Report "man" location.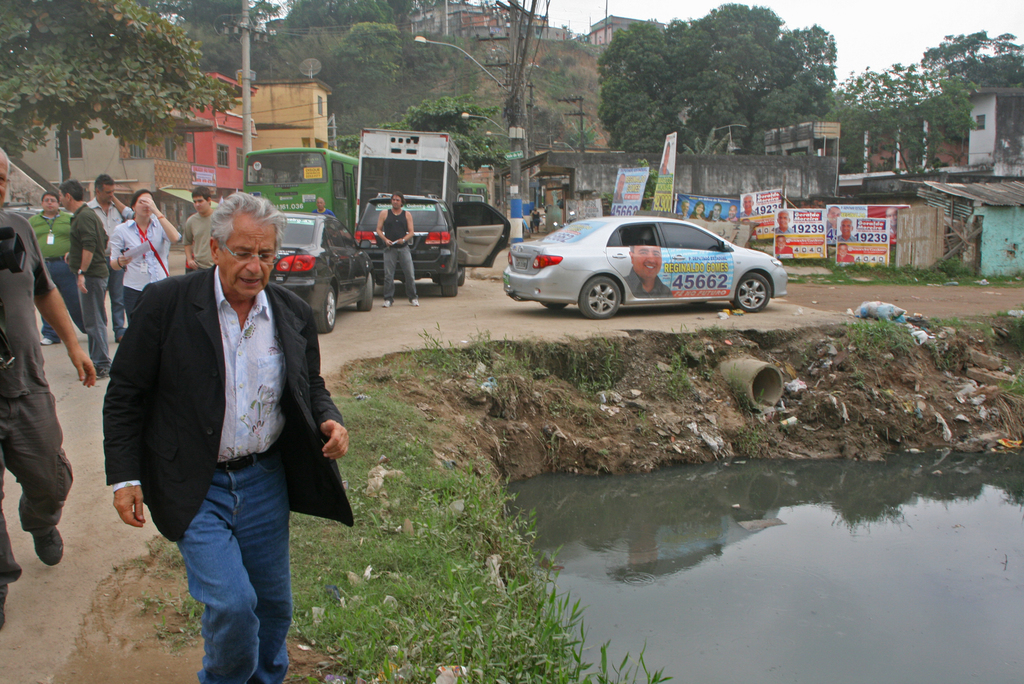
Report: (375,189,417,304).
